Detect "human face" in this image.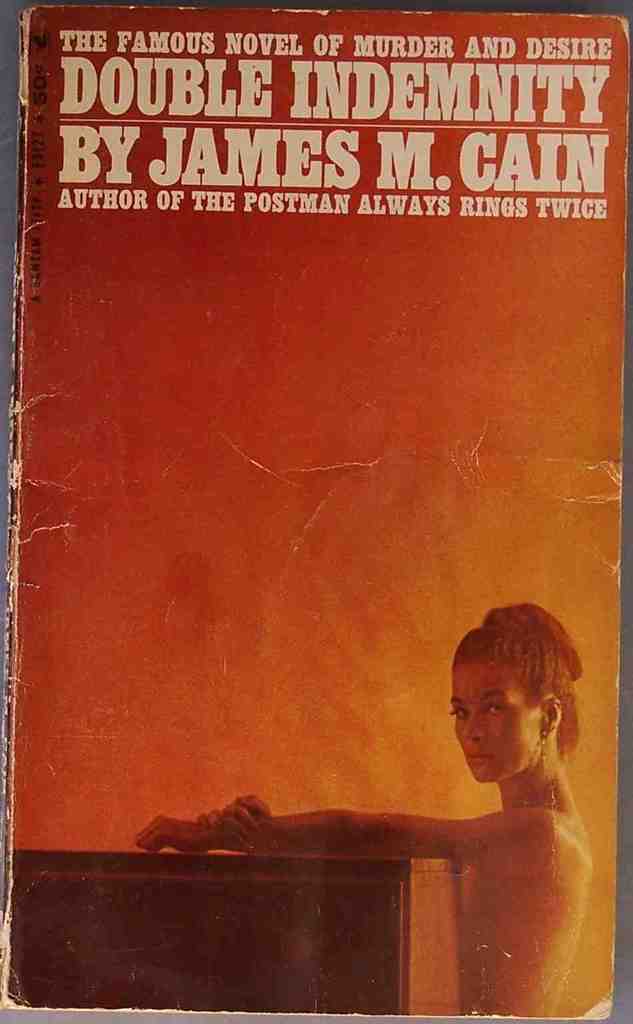
Detection: l=452, t=652, r=537, b=783.
